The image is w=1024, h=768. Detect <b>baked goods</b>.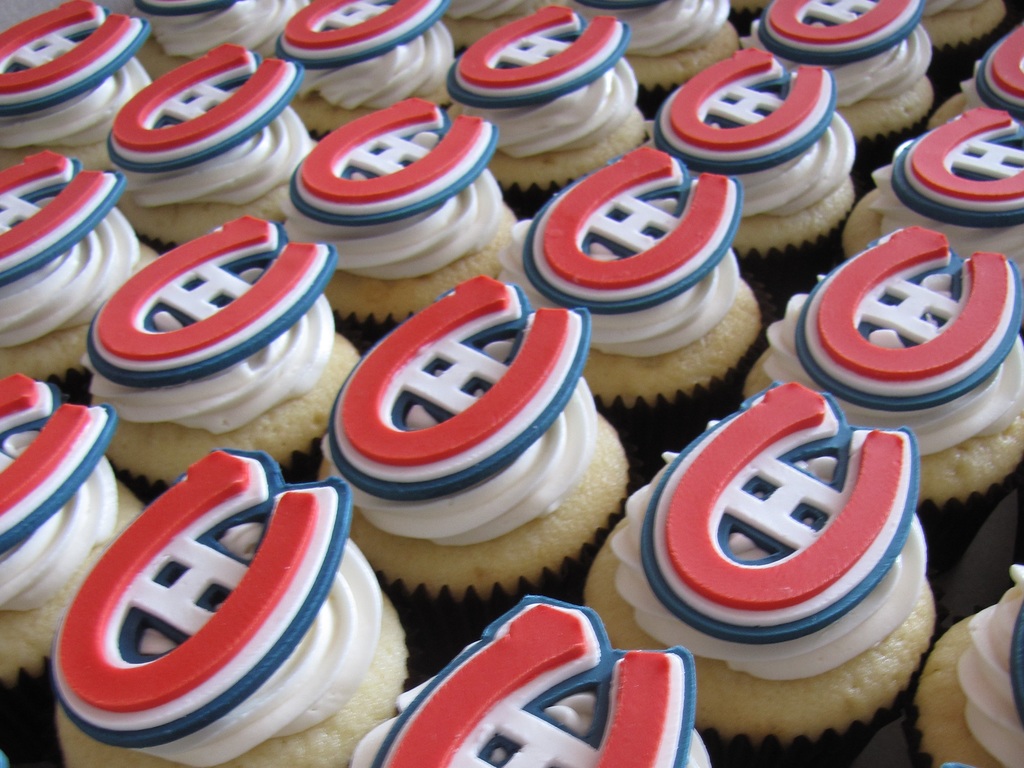
Detection: box=[840, 109, 1023, 265].
